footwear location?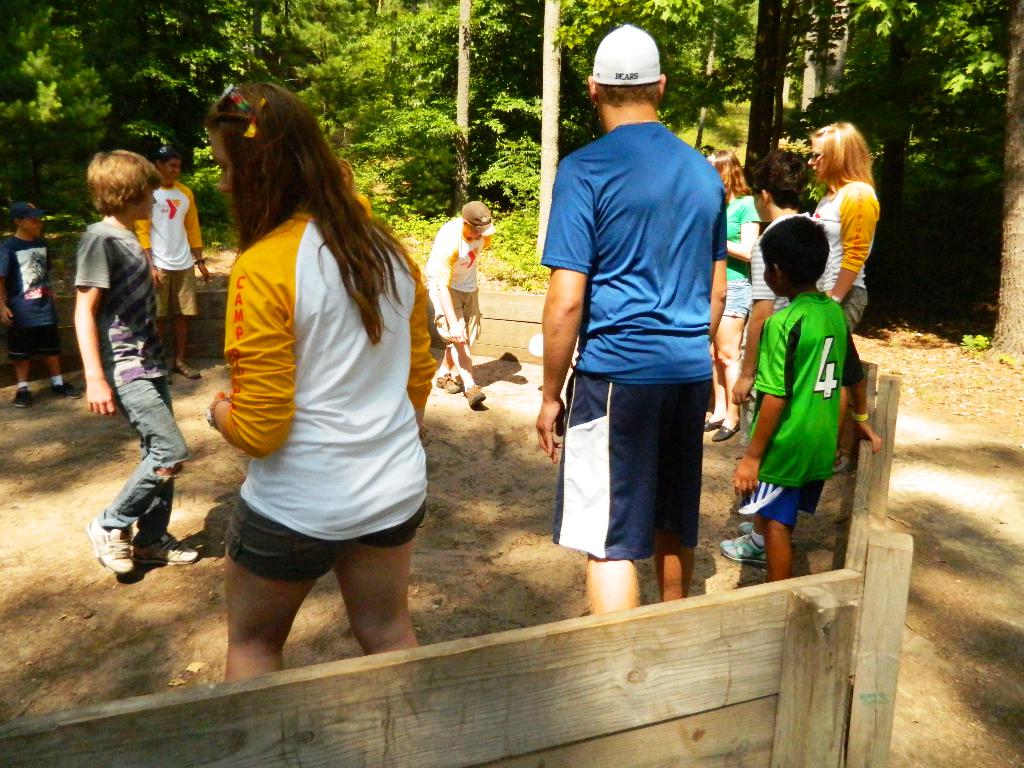
BBox(719, 531, 771, 565)
